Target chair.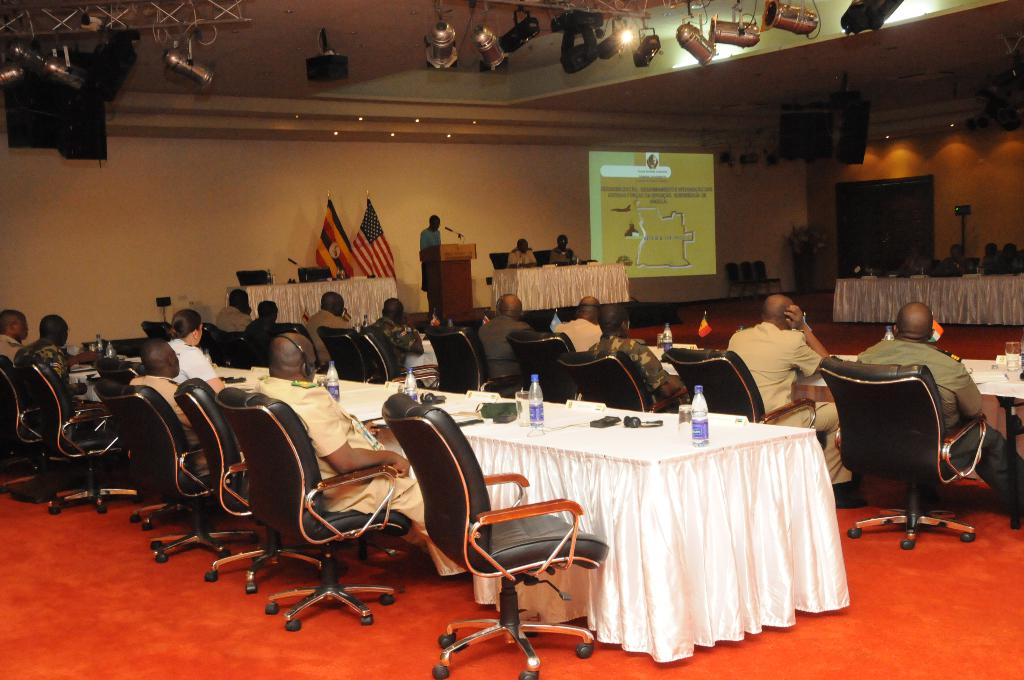
Target region: crop(420, 324, 524, 396).
